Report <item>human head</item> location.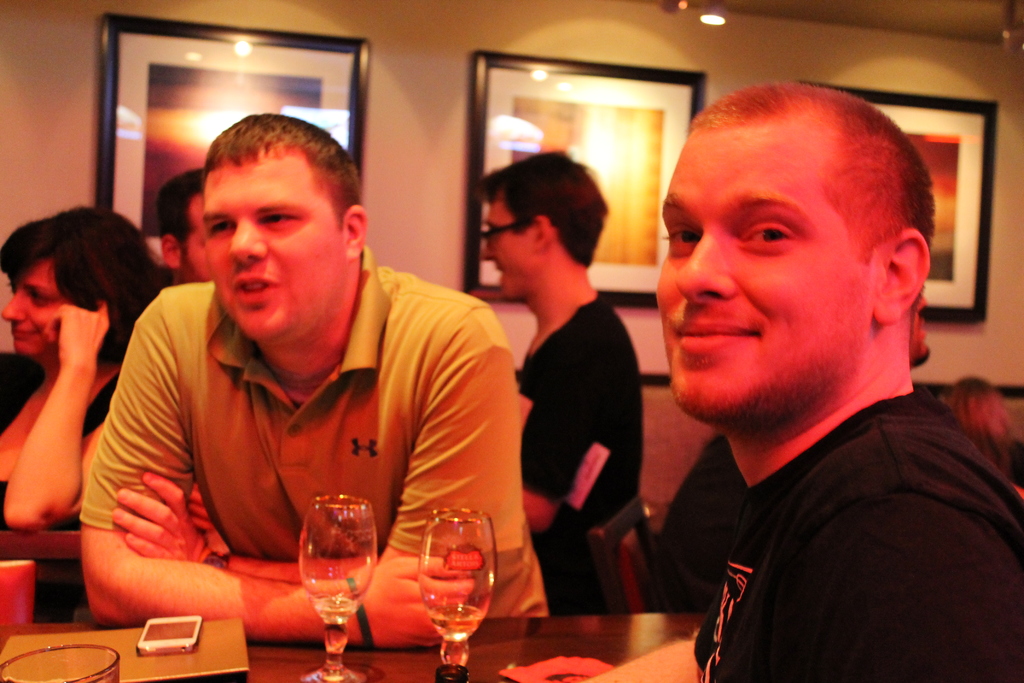
Report: bbox(947, 372, 1005, 456).
